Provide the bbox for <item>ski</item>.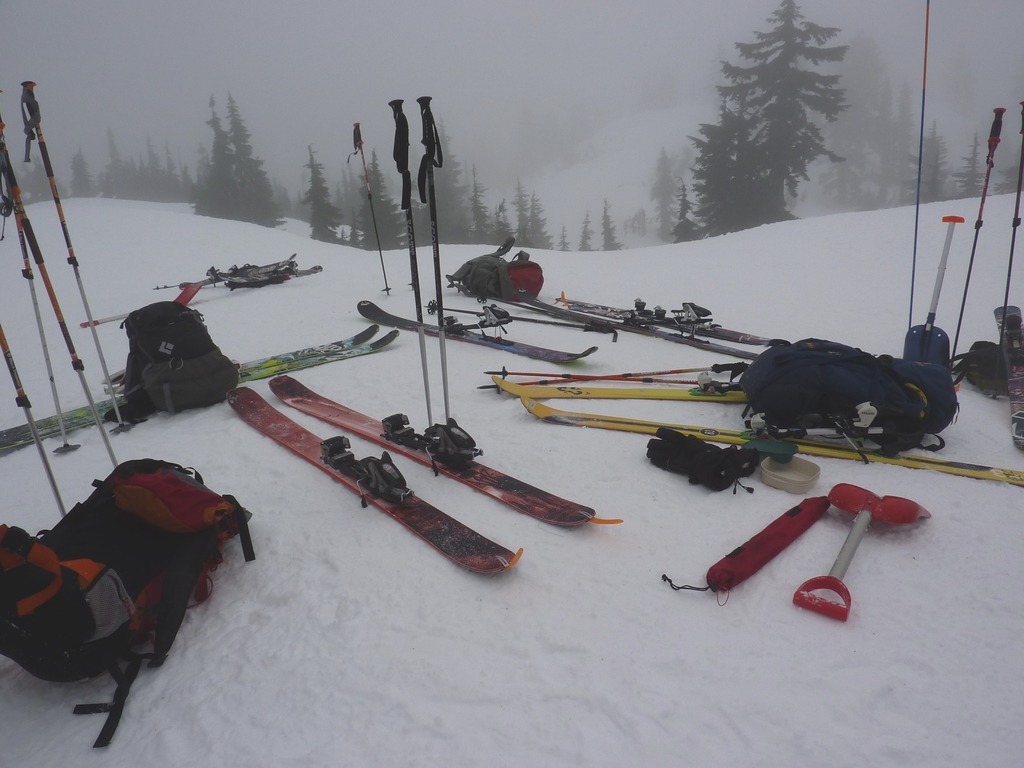
Rect(567, 303, 772, 346).
